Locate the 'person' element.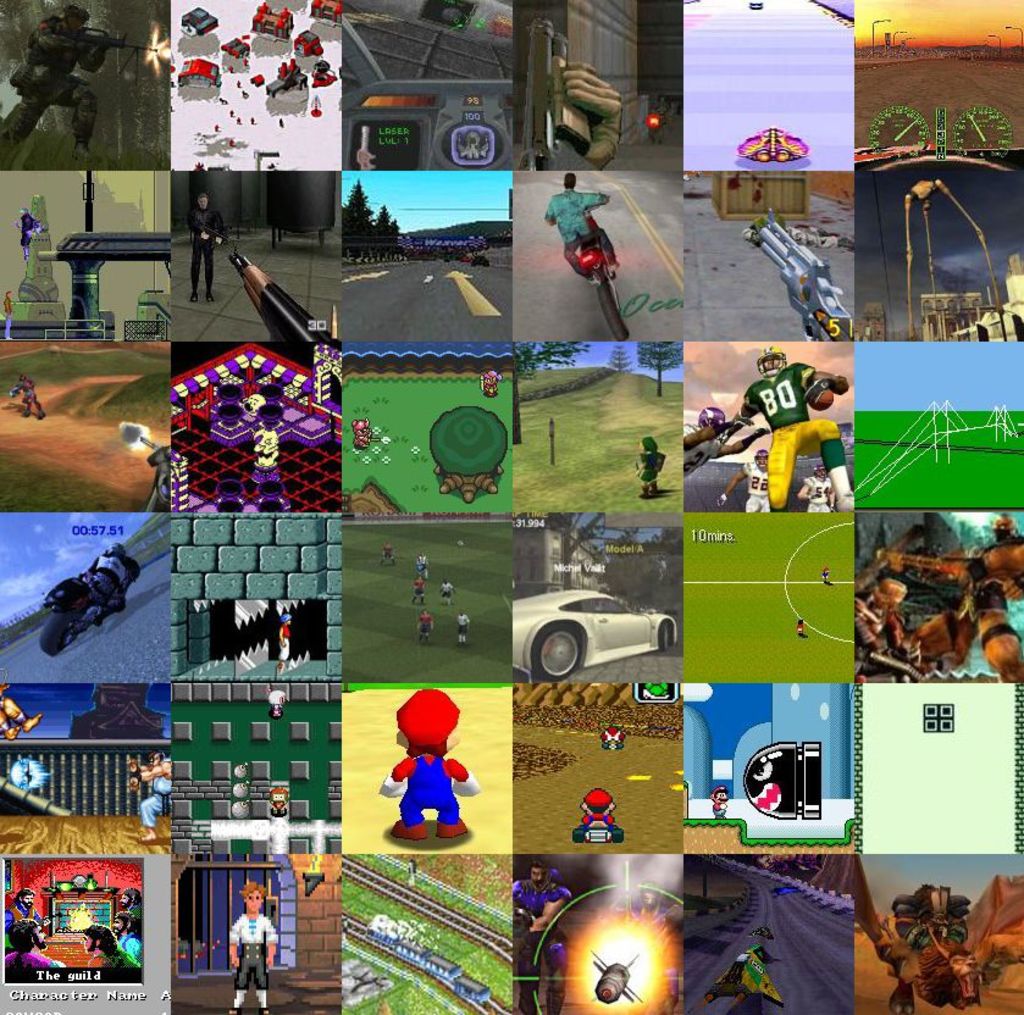
Element bbox: (x1=860, y1=575, x2=908, y2=670).
